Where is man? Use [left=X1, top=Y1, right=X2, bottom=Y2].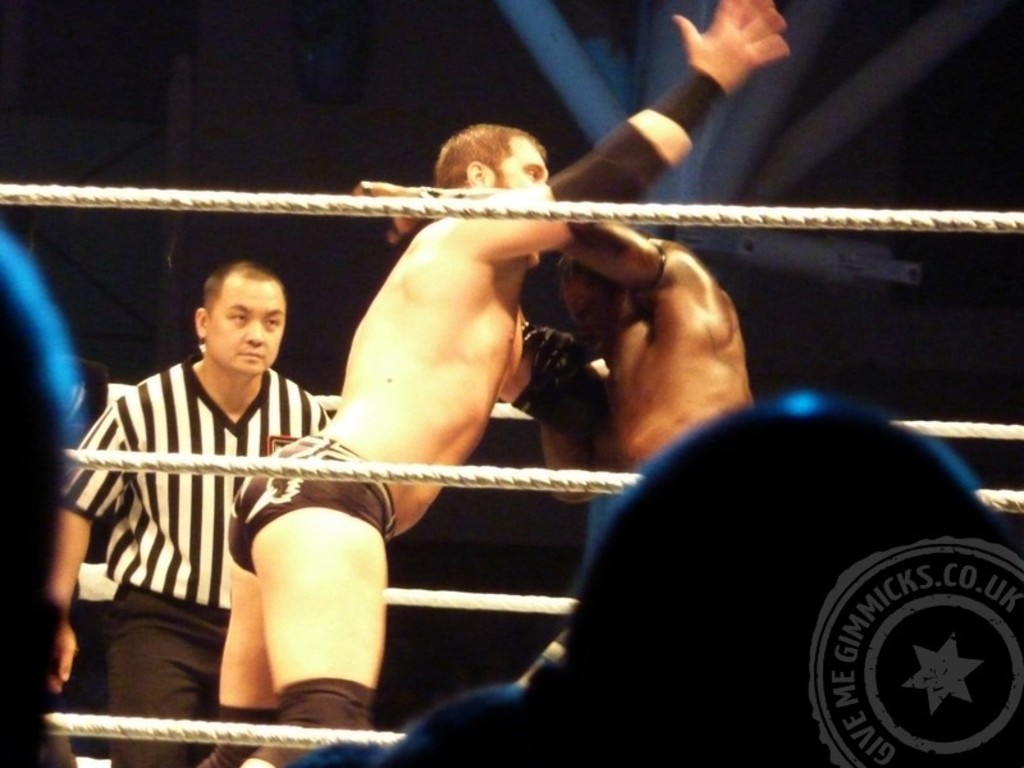
[left=74, top=247, right=379, bottom=723].
